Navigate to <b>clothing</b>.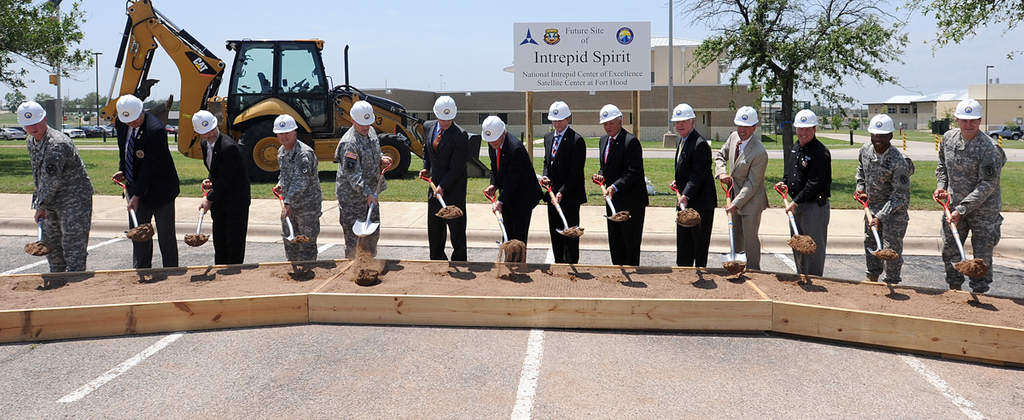
Navigation target: (x1=672, y1=126, x2=719, y2=268).
